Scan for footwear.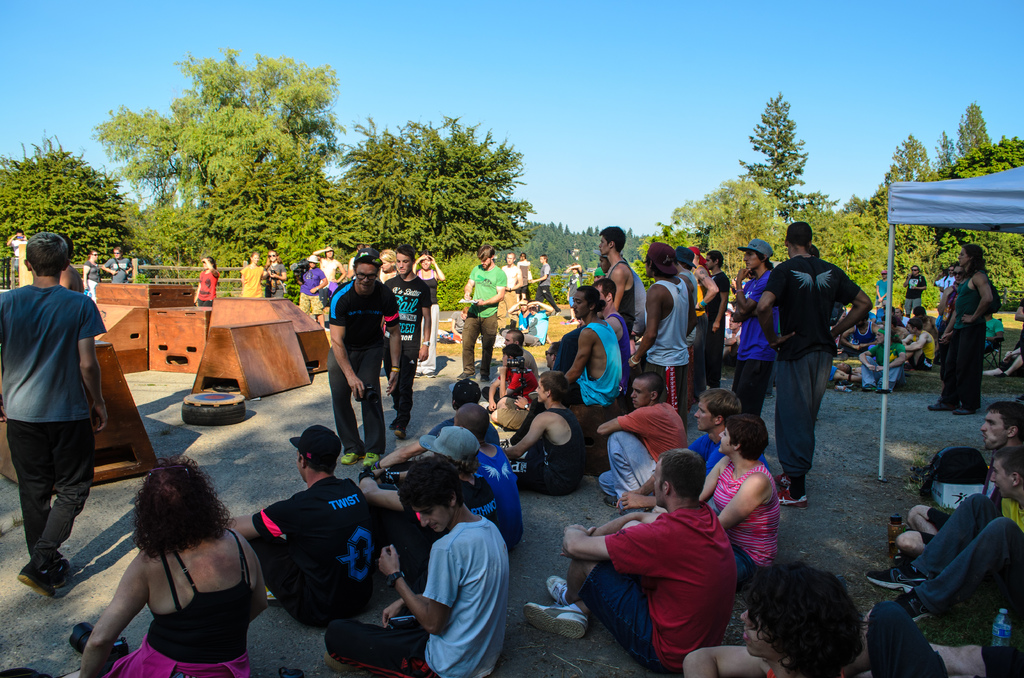
Scan result: left=459, top=367, right=481, bottom=381.
